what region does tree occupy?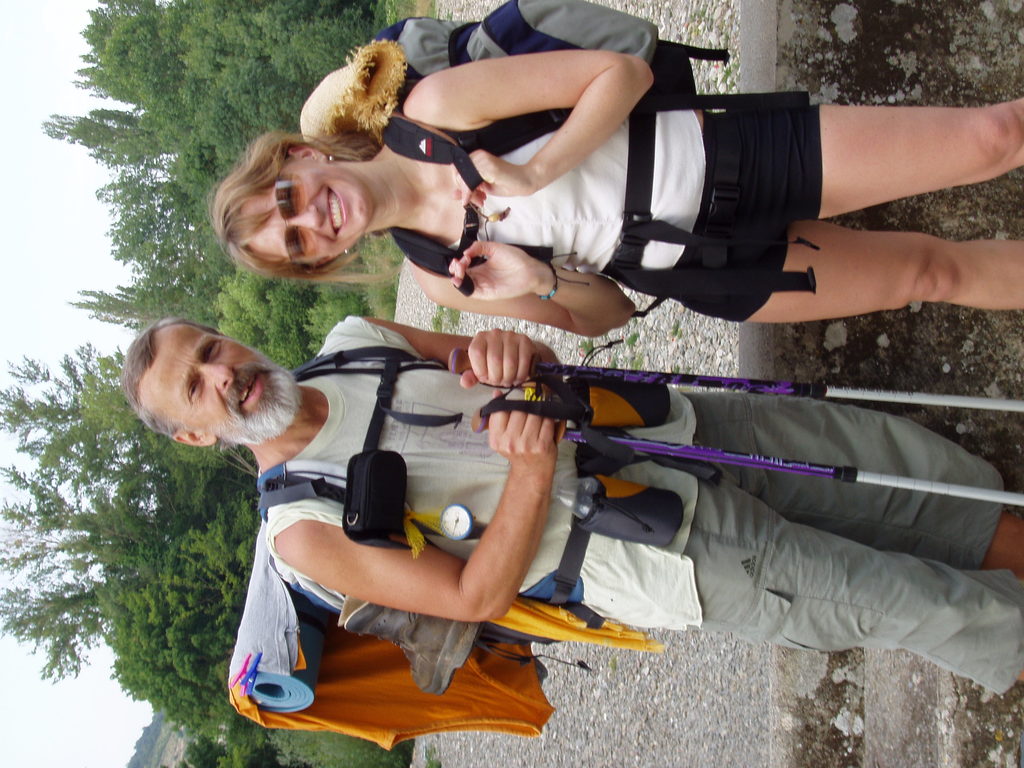
(left=58, top=288, right=212, bottom=331).
